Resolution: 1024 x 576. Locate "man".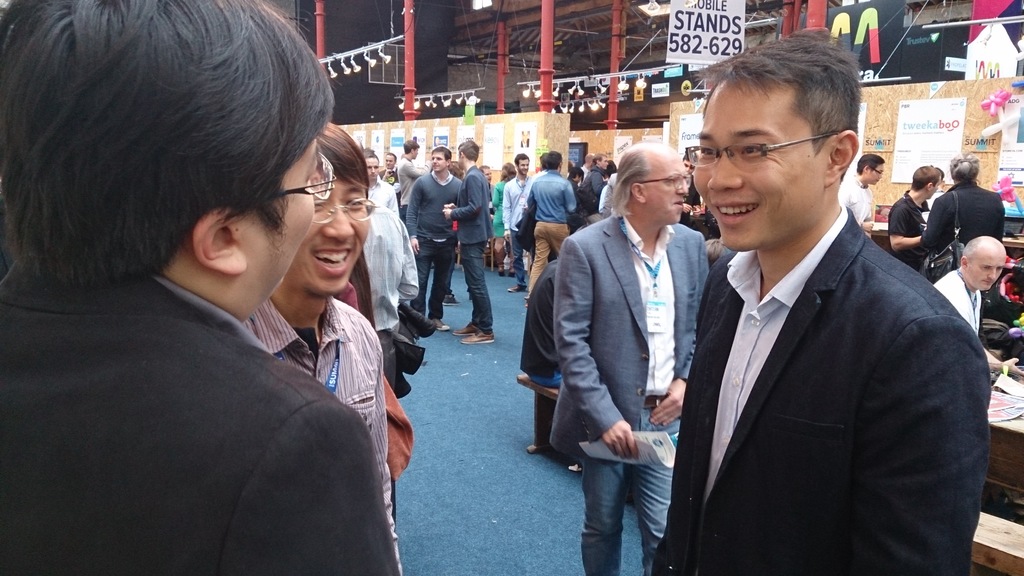
<region>501, 156, 527, 293</region>.
